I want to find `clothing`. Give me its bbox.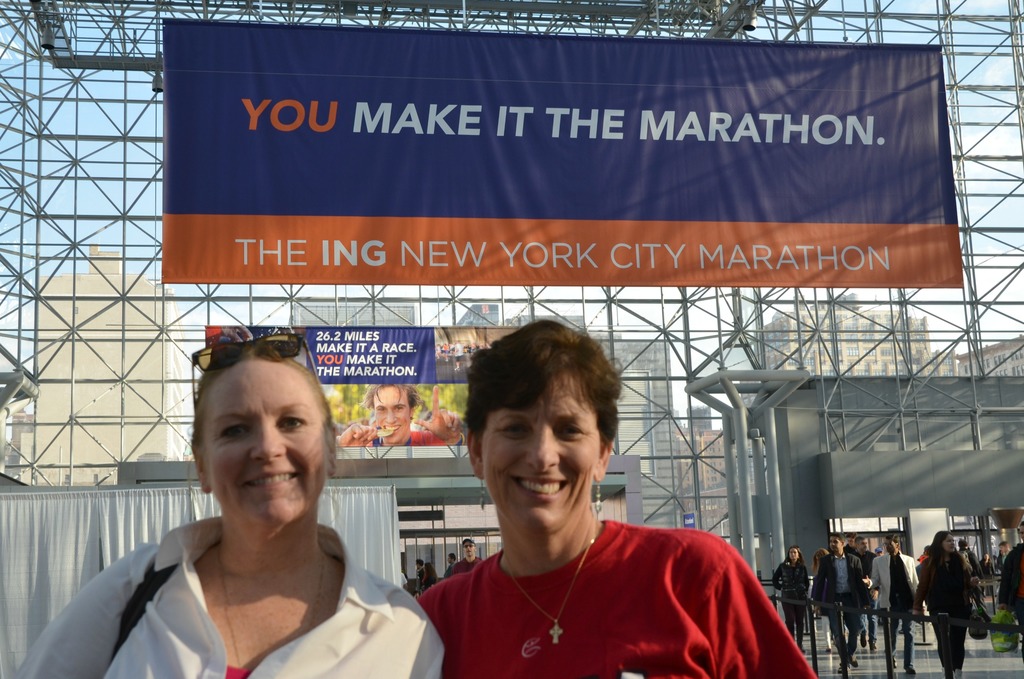
bbox=(435, 498, 785, 665).
